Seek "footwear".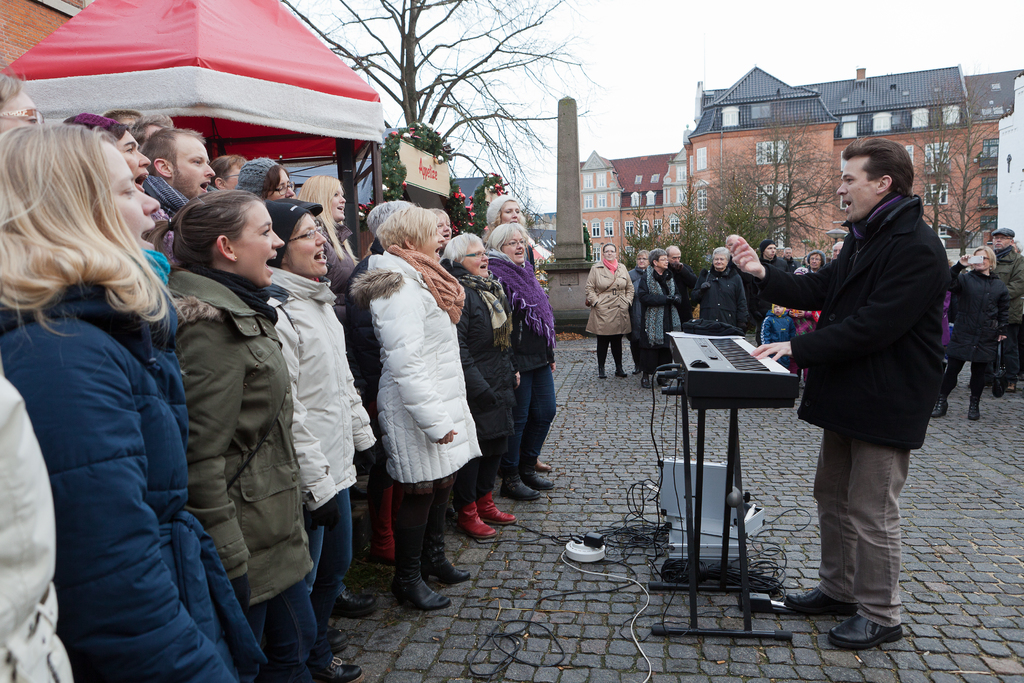
657/372/667/386.
